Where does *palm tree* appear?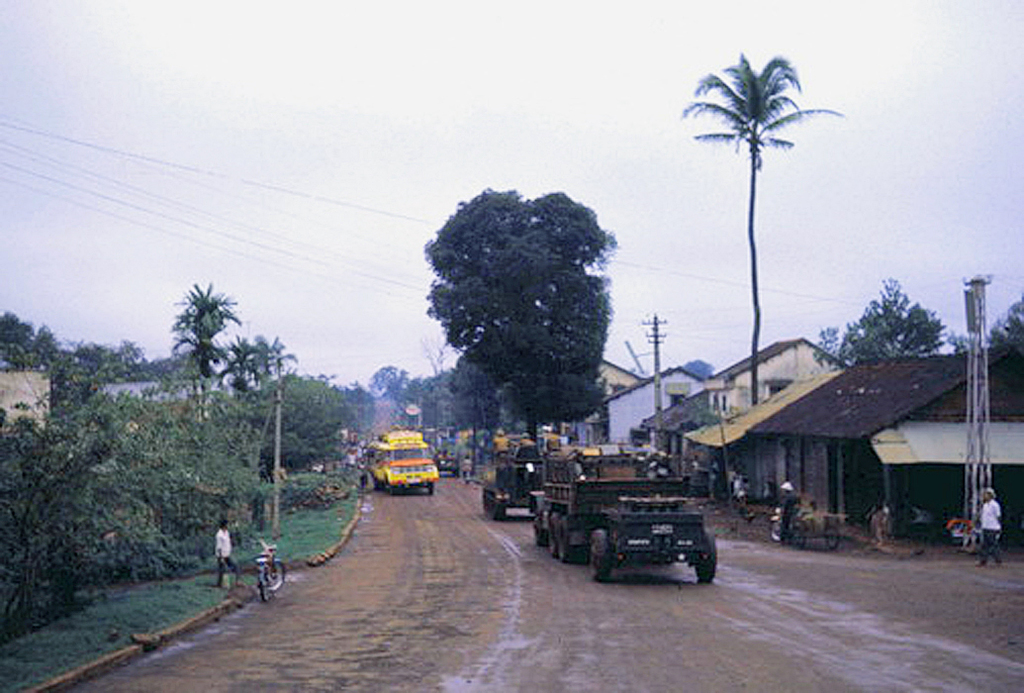
Appears at x1=152 y1=285 x2=233 y2=428.
